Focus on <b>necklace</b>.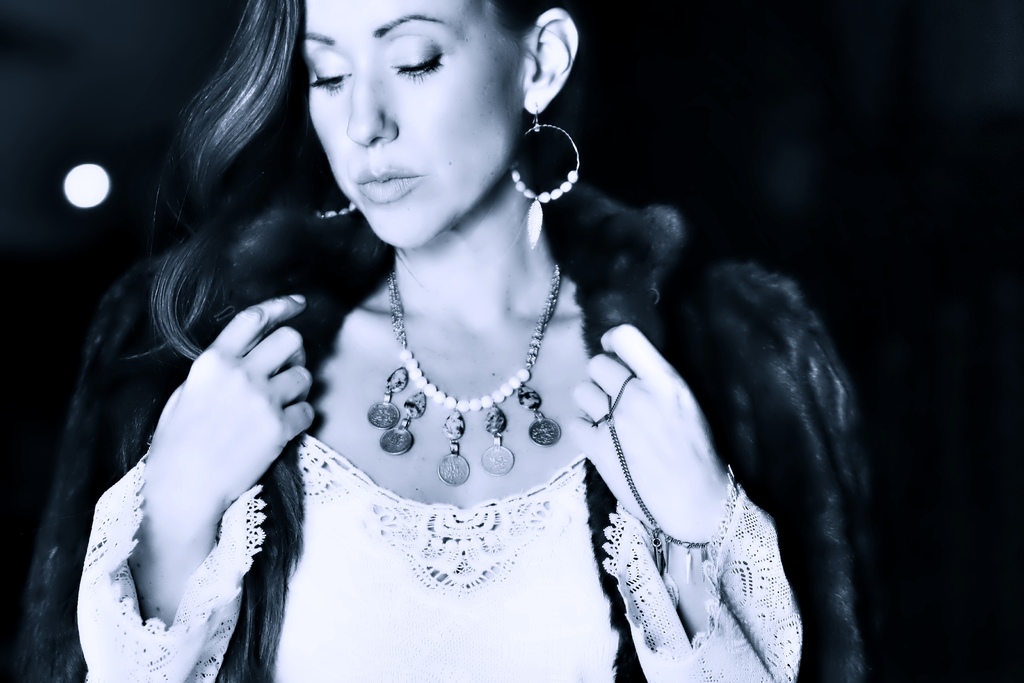
Focused at crop(369, 259, 564, 489).
